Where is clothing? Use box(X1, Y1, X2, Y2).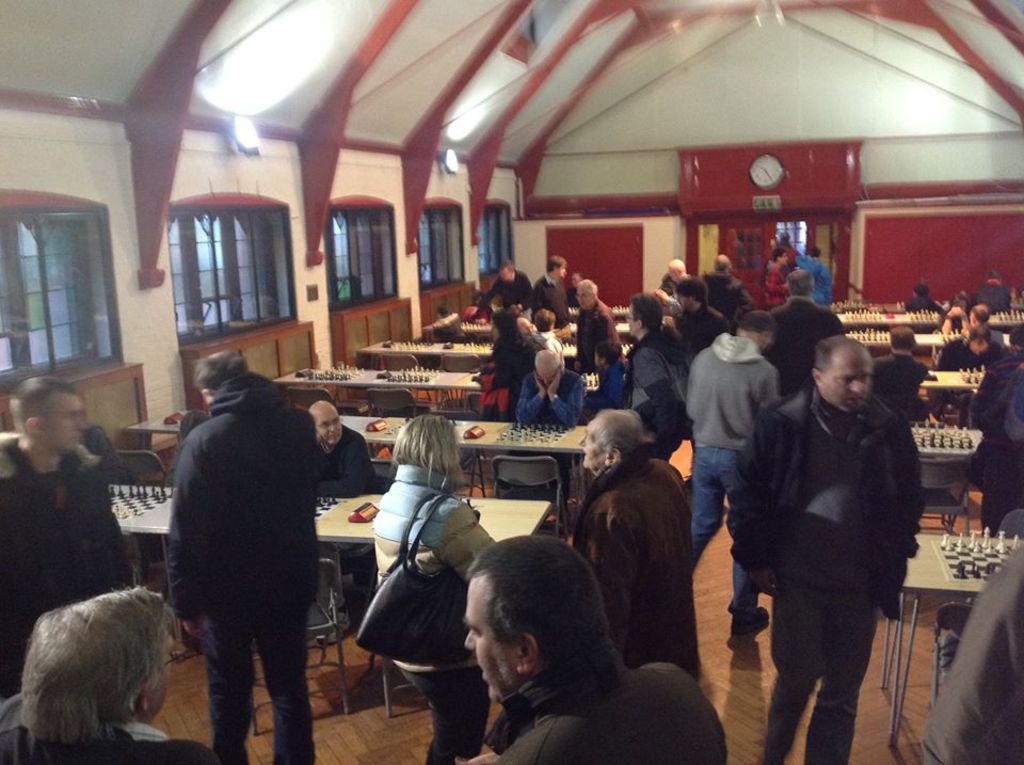
box(921, 536, 1023, 764).
